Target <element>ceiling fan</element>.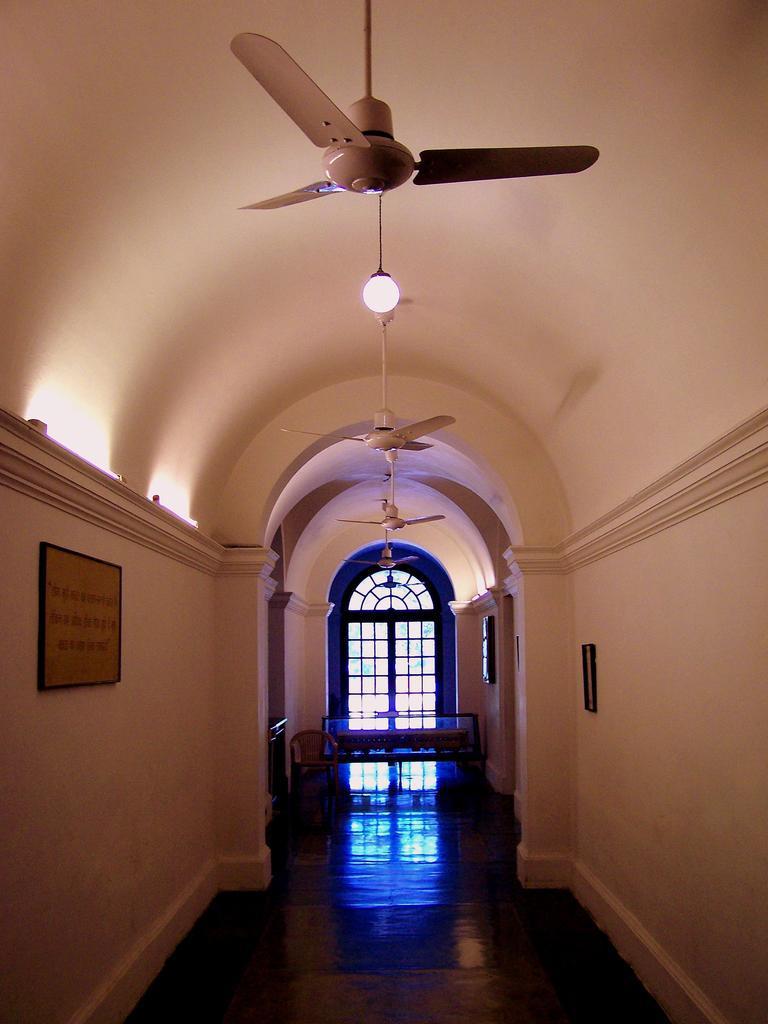
Target region: locate(273, 318, 444, 456).
